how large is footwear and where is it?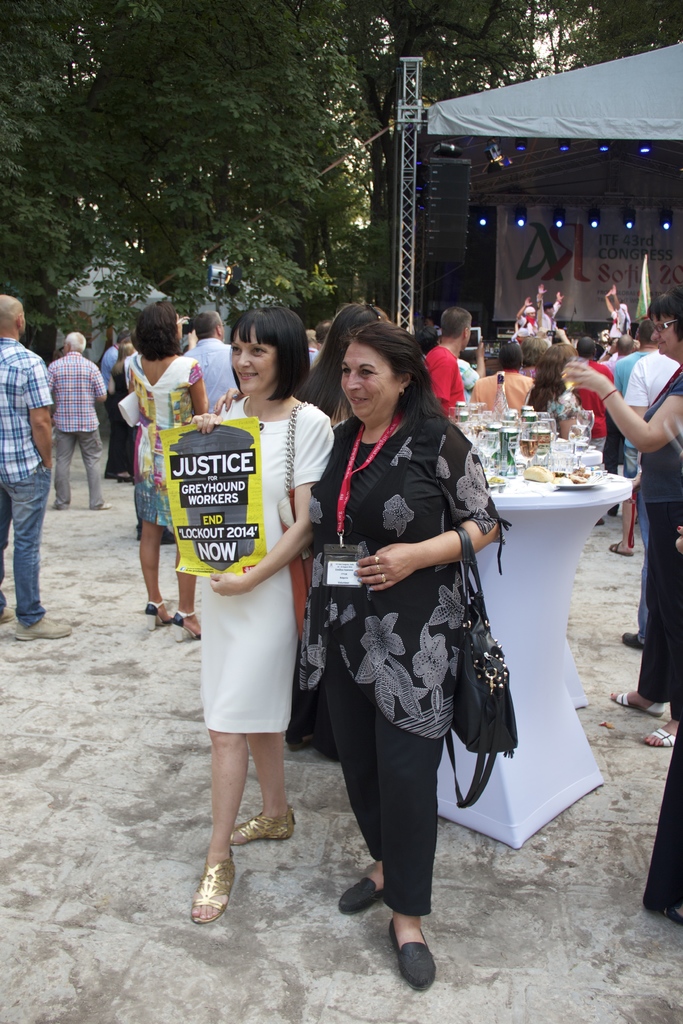
Bounding box: bbox=(334, 866, 396, 906).
